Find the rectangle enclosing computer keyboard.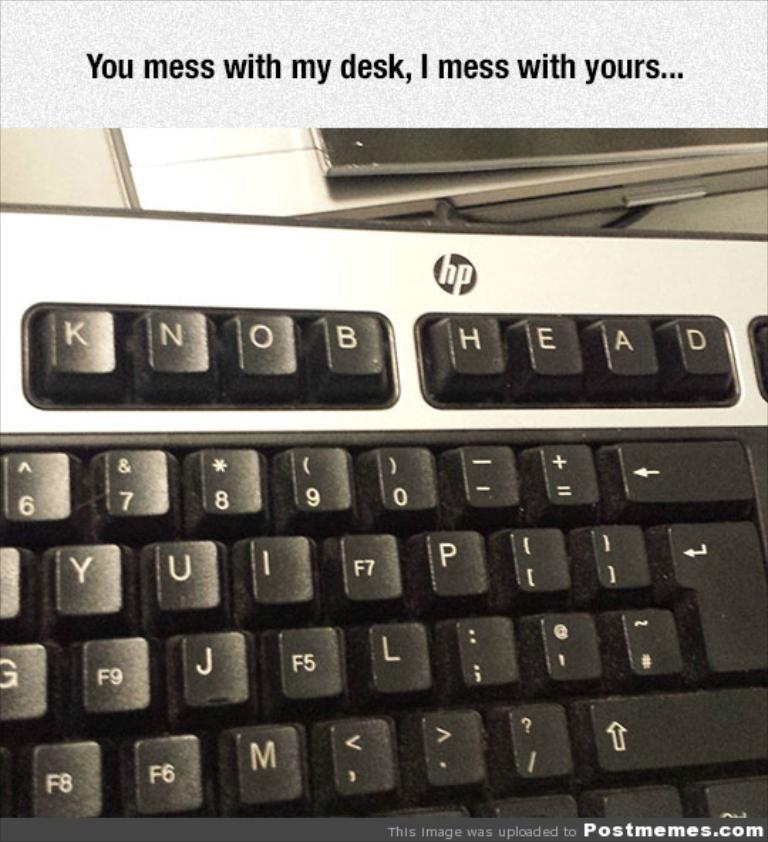
0, 201, 767, 816.
